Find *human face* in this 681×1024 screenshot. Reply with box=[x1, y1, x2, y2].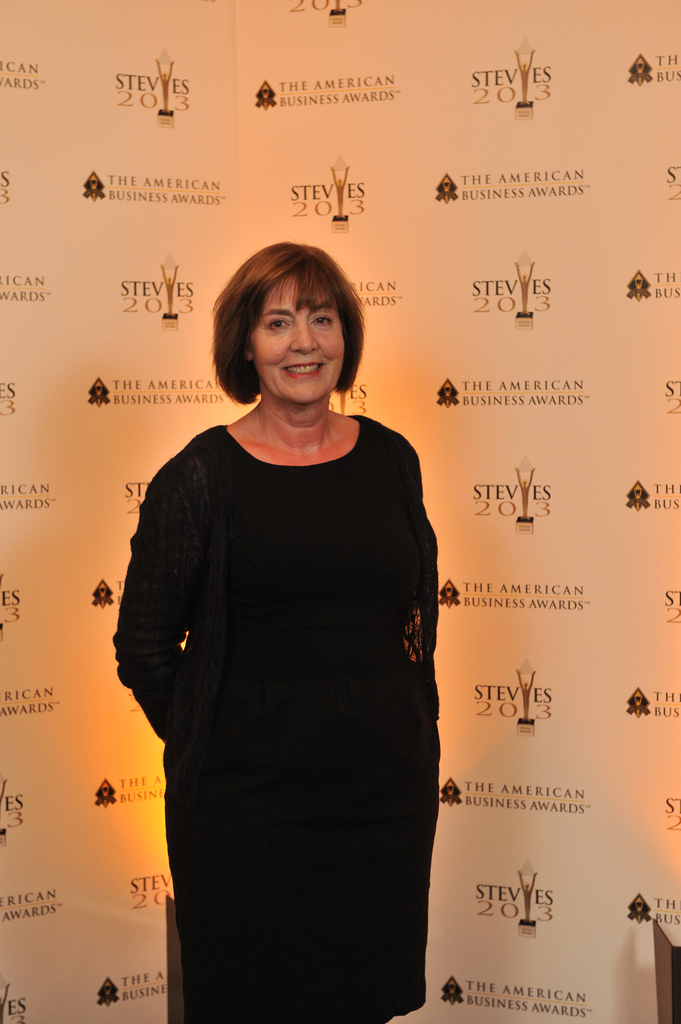
box=[256, 280, 338, 403].
